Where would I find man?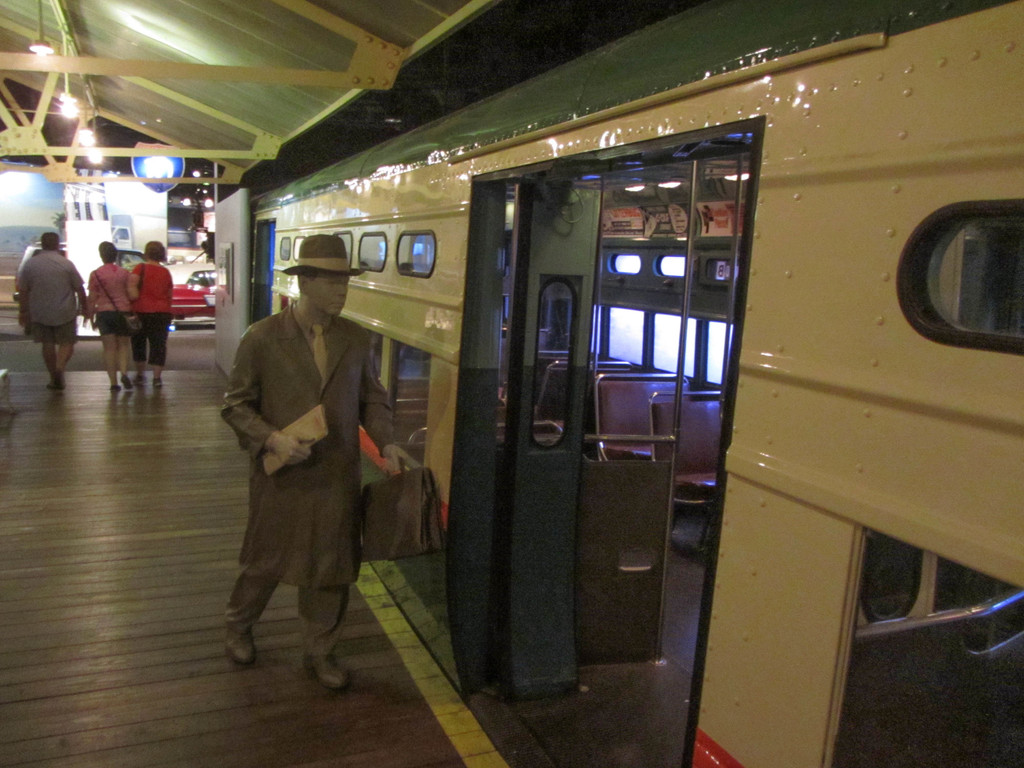
At pyautogui.locateOnScreen(12, 232, 91, 394).
